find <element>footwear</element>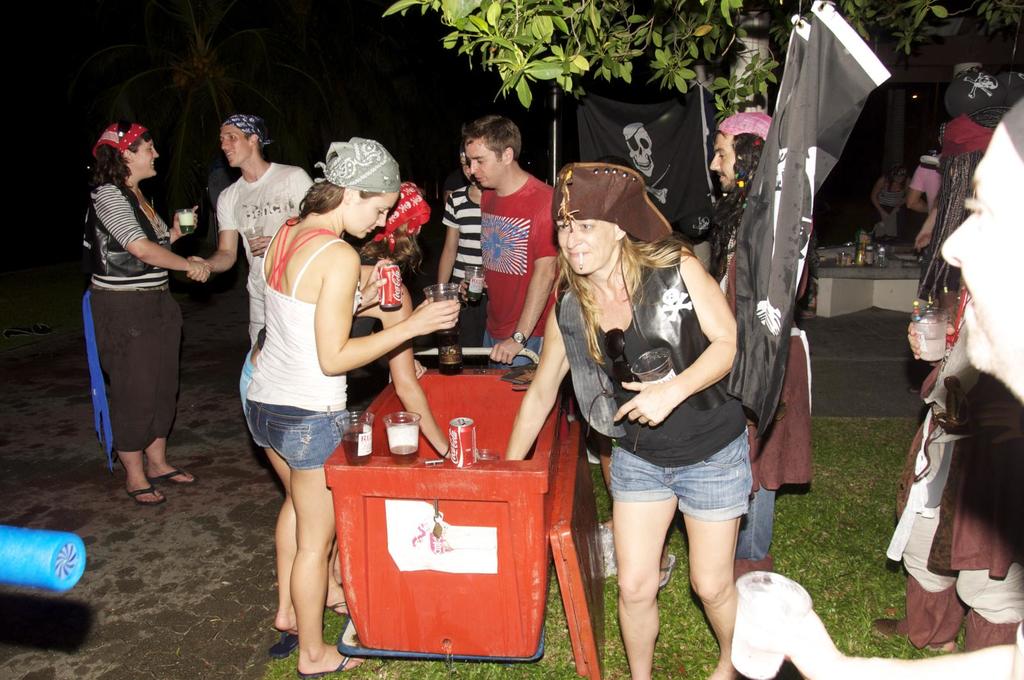
x1=870 y1=617 x2=959 y2=654
